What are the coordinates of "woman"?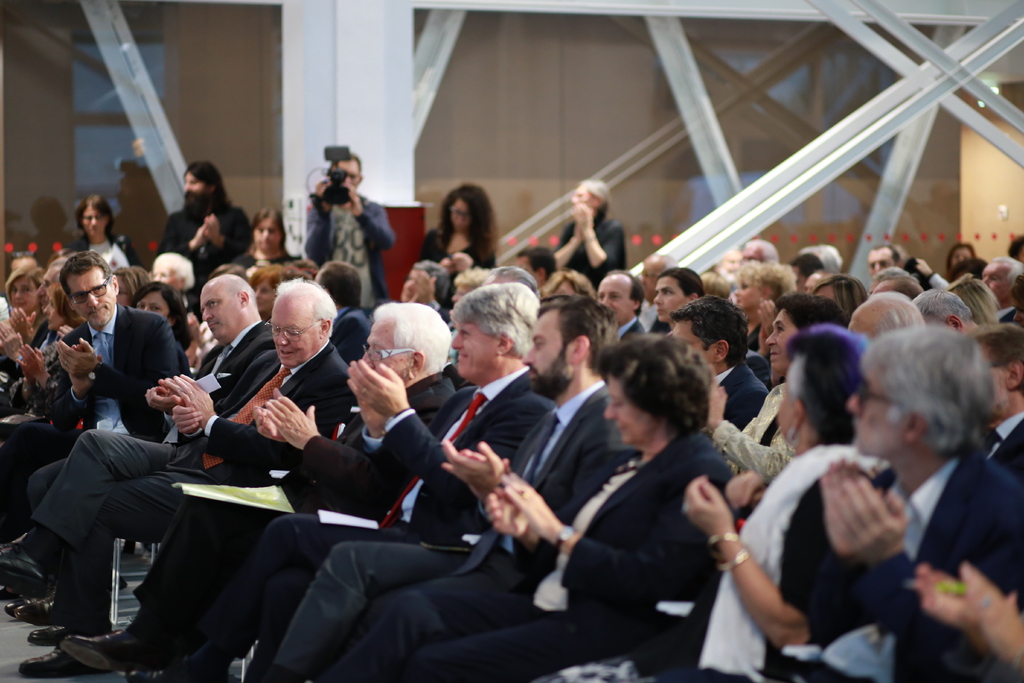
bbox=(532, 317, 885, 682).
